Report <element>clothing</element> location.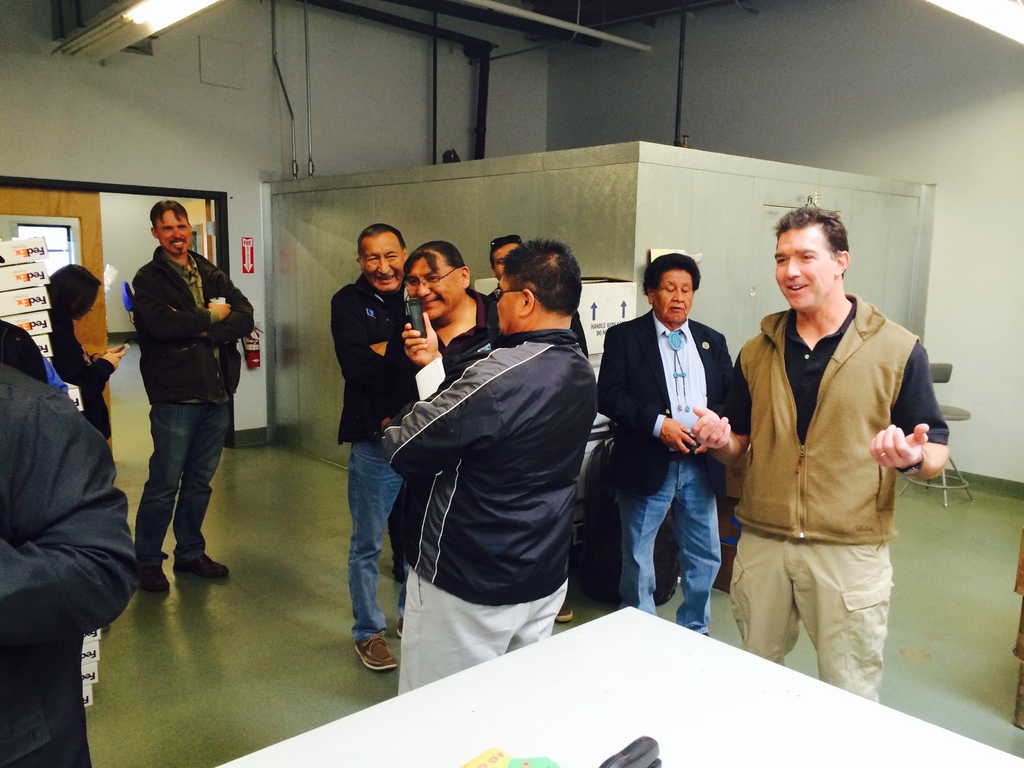
Report: 0,318,51,378.
